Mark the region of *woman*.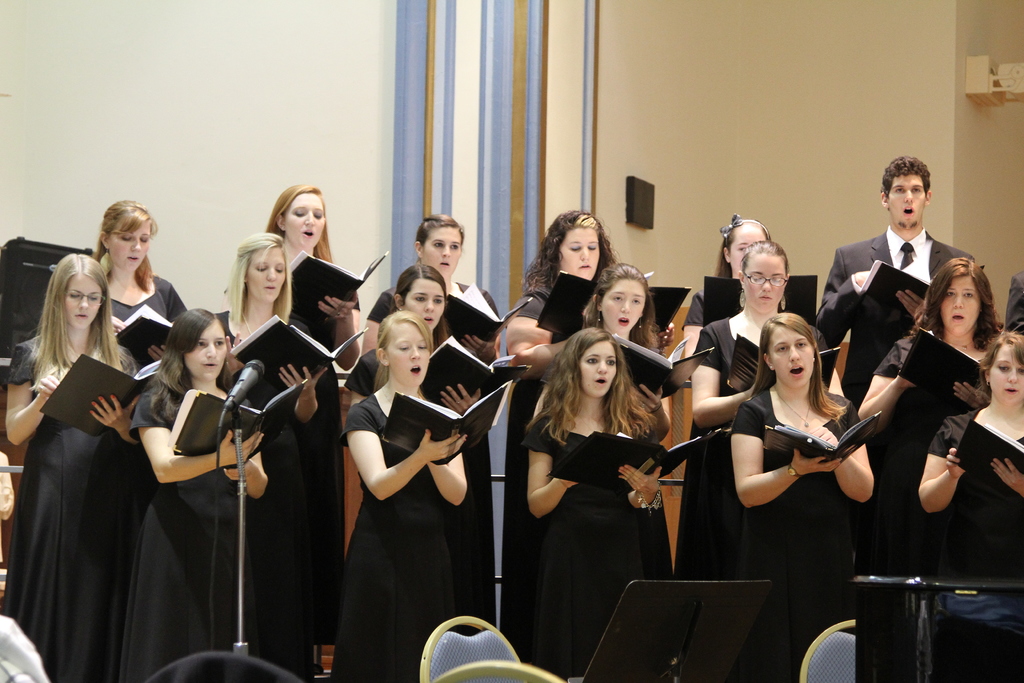
Region: (x1=20, y1=203, x2=161, y2=682).
